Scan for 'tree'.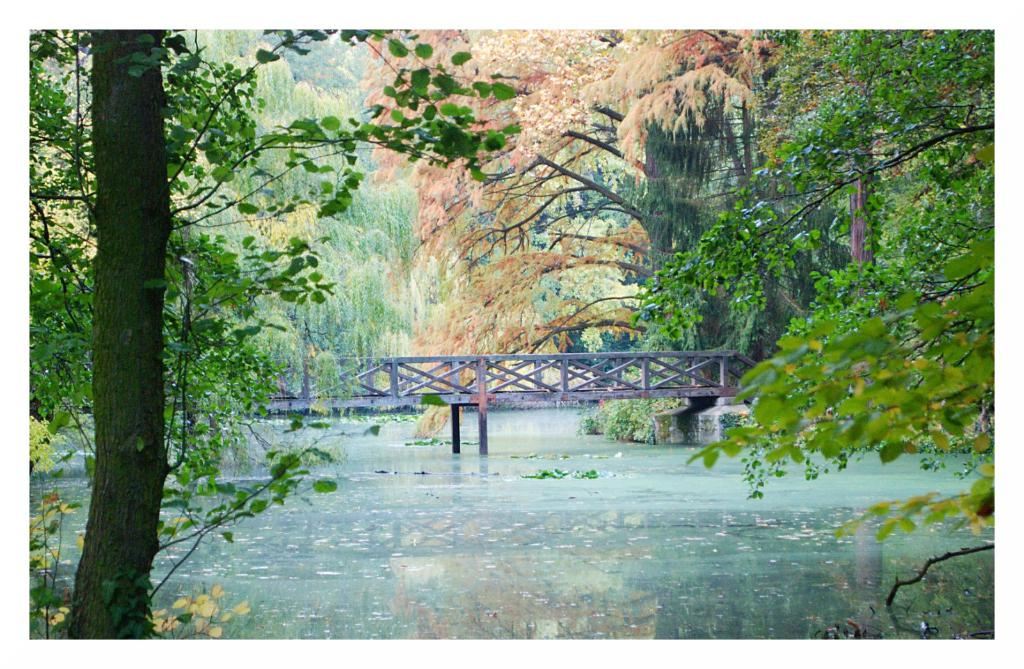
Scan result: x1=26, y1=22, x2=522, y2=637.
